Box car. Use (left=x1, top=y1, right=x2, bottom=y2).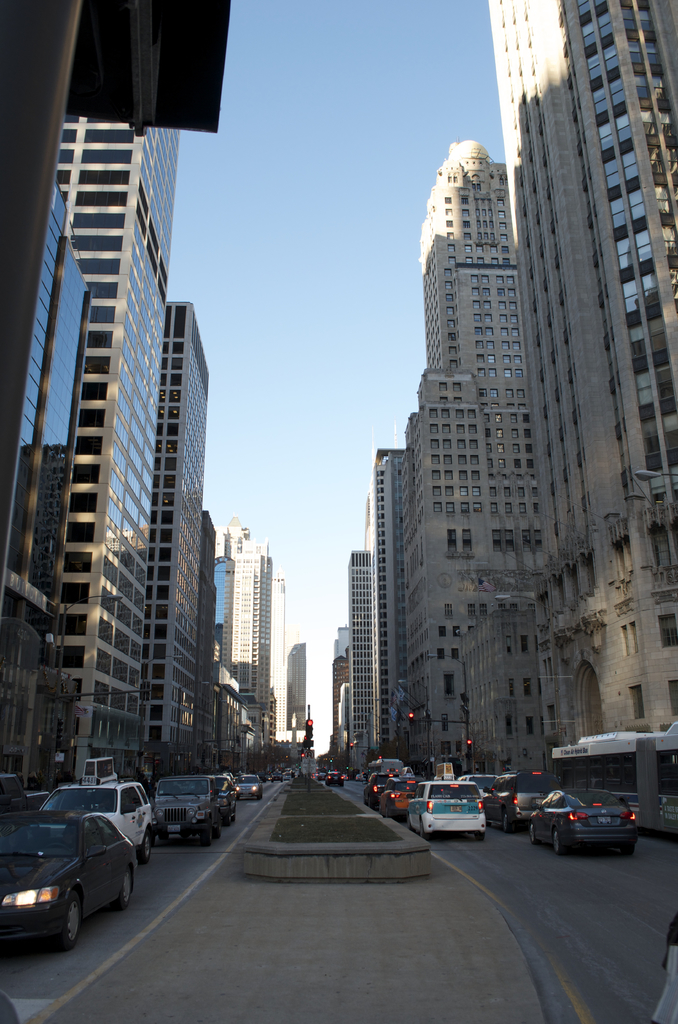
(left=0, top=808, right=139, bottom=951).
